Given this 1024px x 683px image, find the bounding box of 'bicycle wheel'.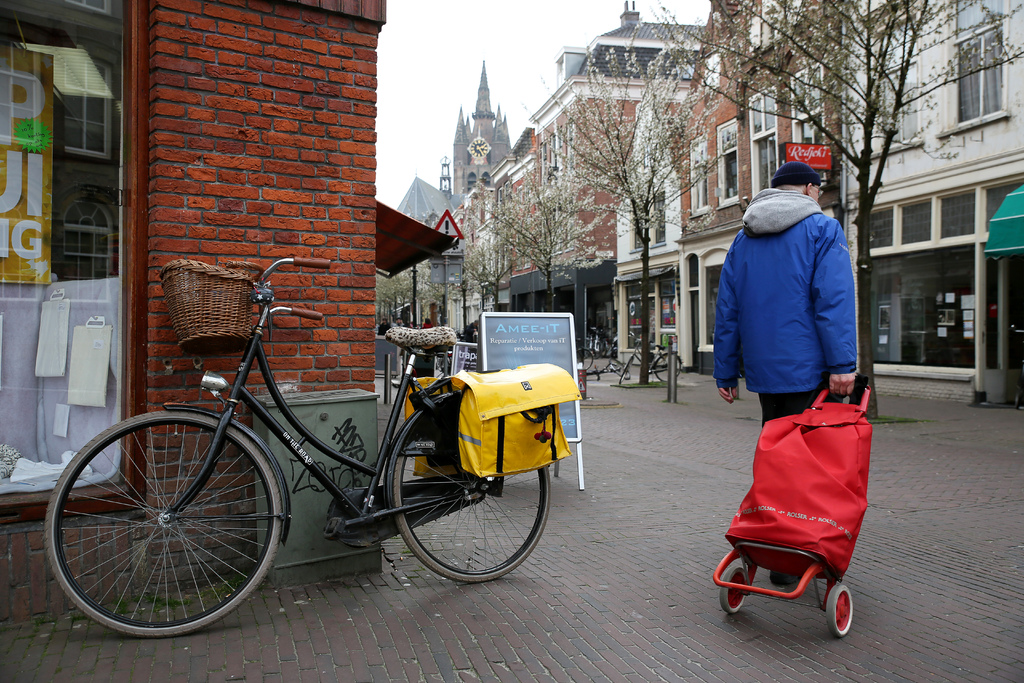
detection(653, 352, 682, 385).
